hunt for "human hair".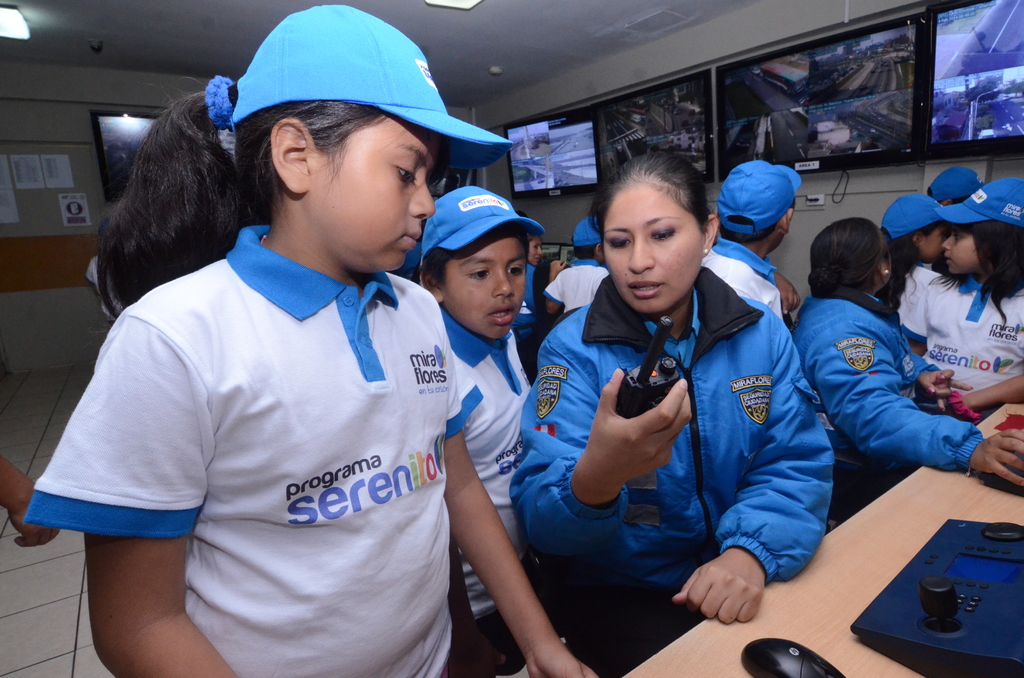
Hunted down at x1=571 y1=238 x2=602 y2=262.
